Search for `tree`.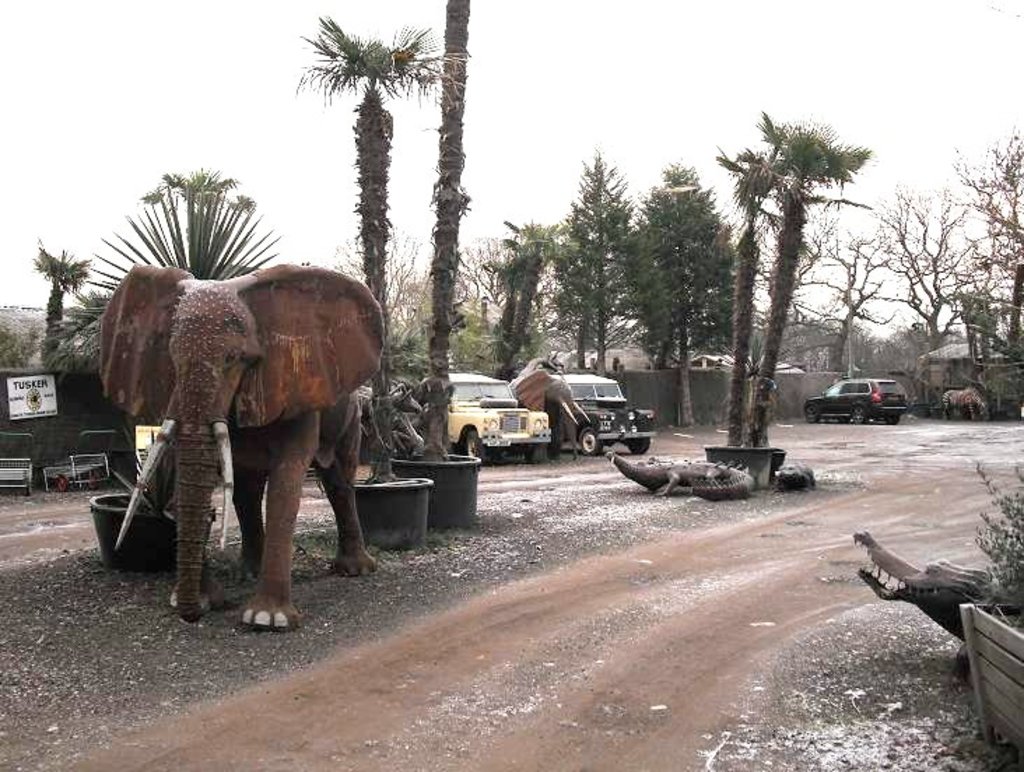
Found at 288, 11, 452, 480.
